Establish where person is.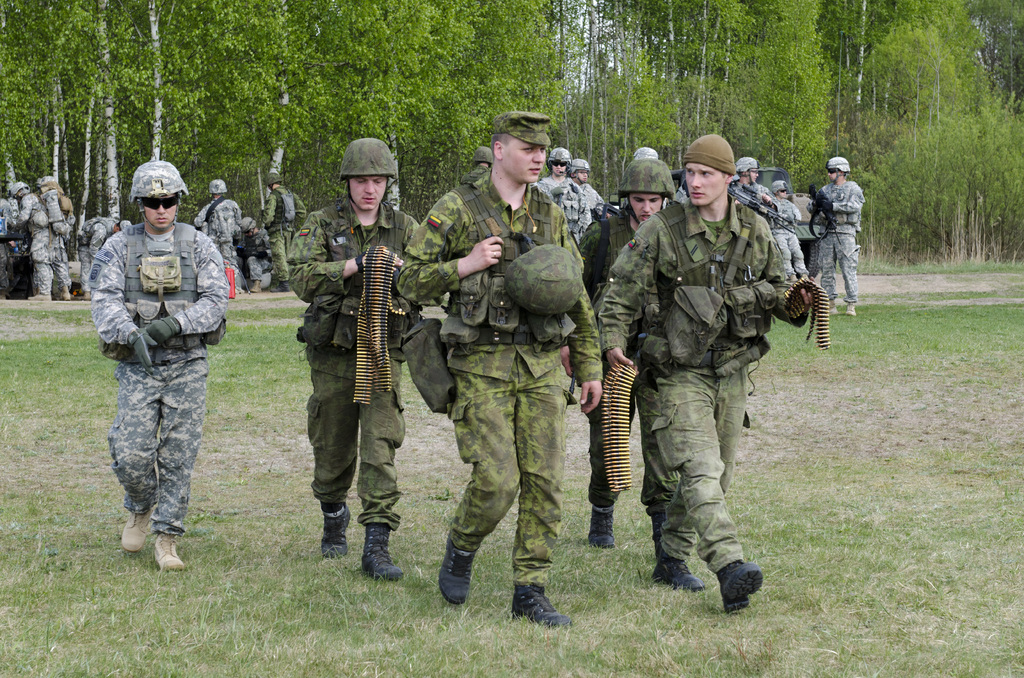
Established at 538:145:590:246.
